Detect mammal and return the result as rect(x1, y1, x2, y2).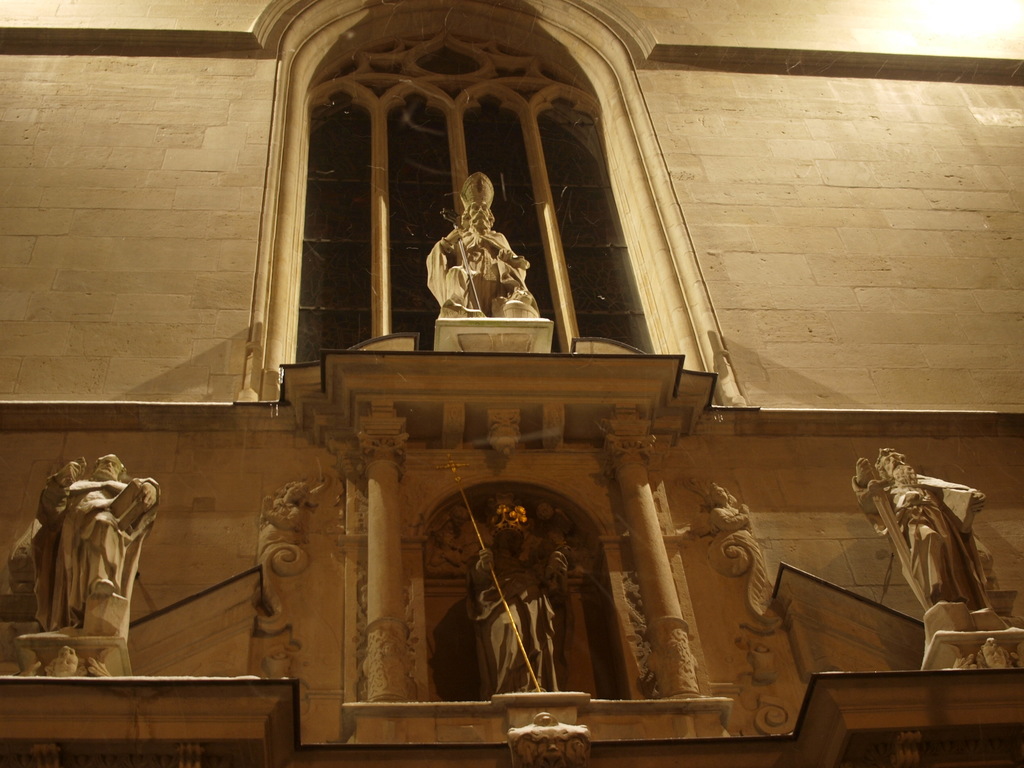
rect(408, 177, 547, 342).
